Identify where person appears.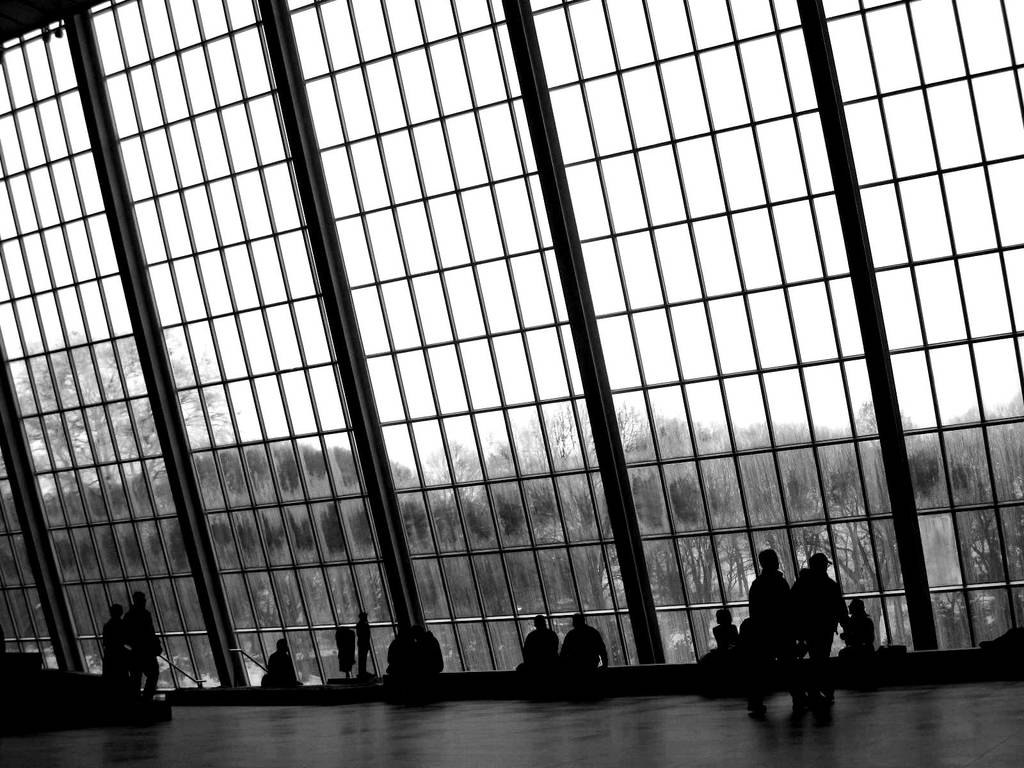
Appears at (251,641,308,694).
